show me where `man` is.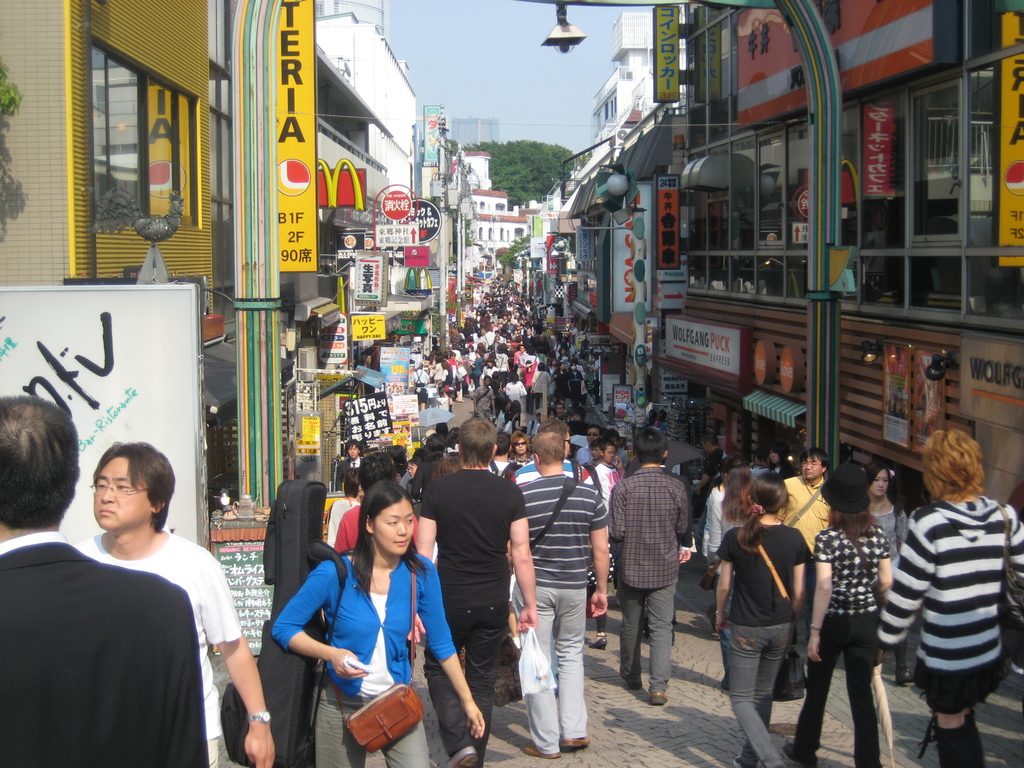
`man` is at (left=0, top=394, right=210, bottom=767).
